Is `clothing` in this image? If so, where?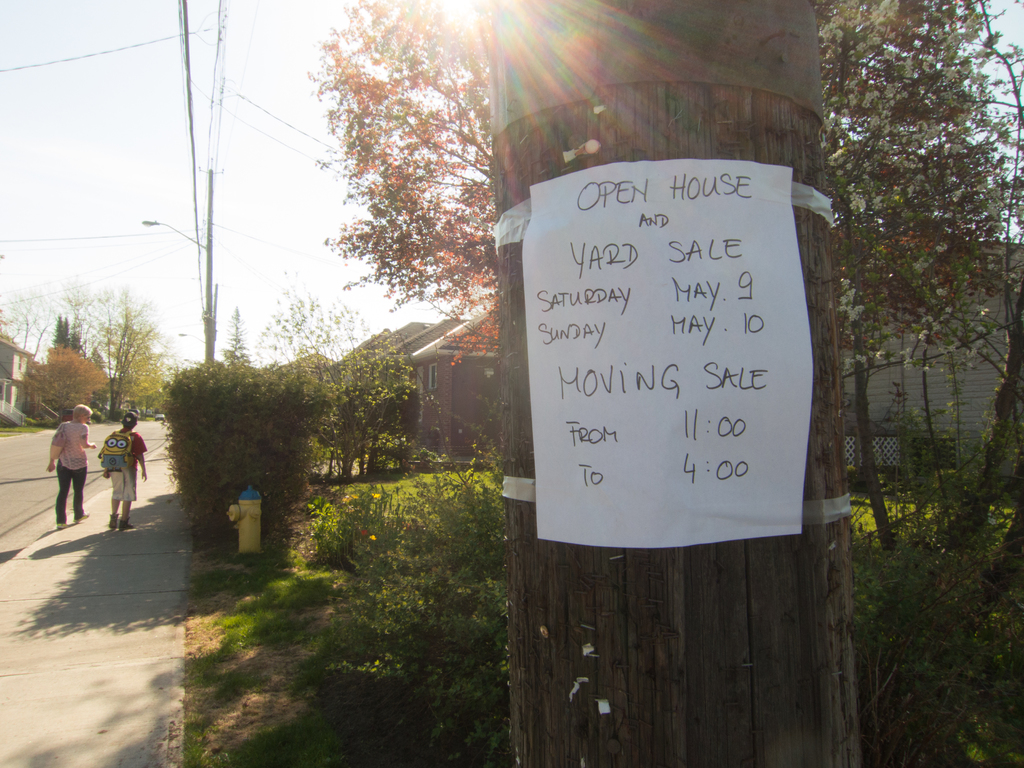
Yes, at (left=96, top=427, right=149, bottom=500).
